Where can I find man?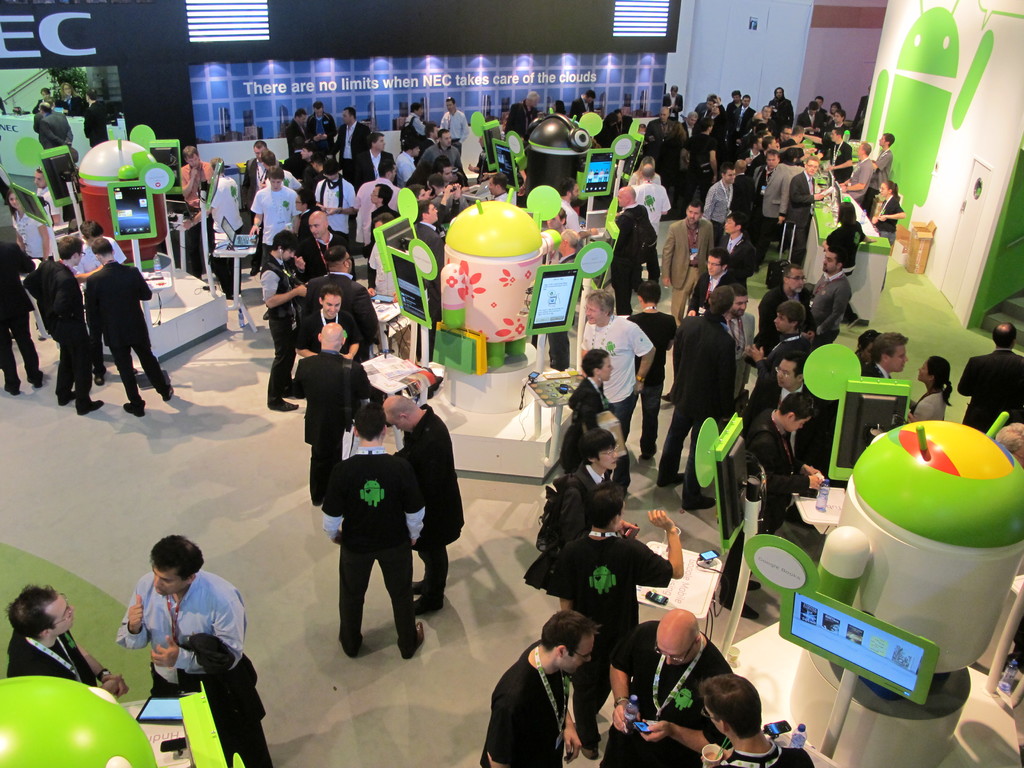
You can find it at [left=770, top=86, right=795, bottom=127].
